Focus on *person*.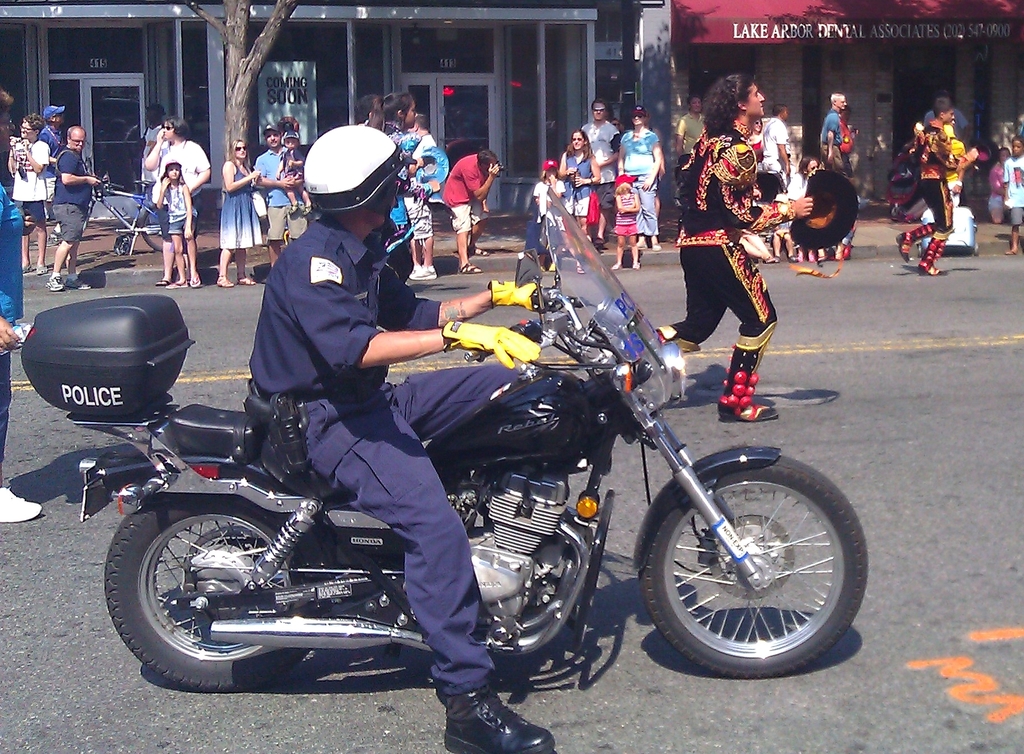
Focused at 531:156:585:273.
